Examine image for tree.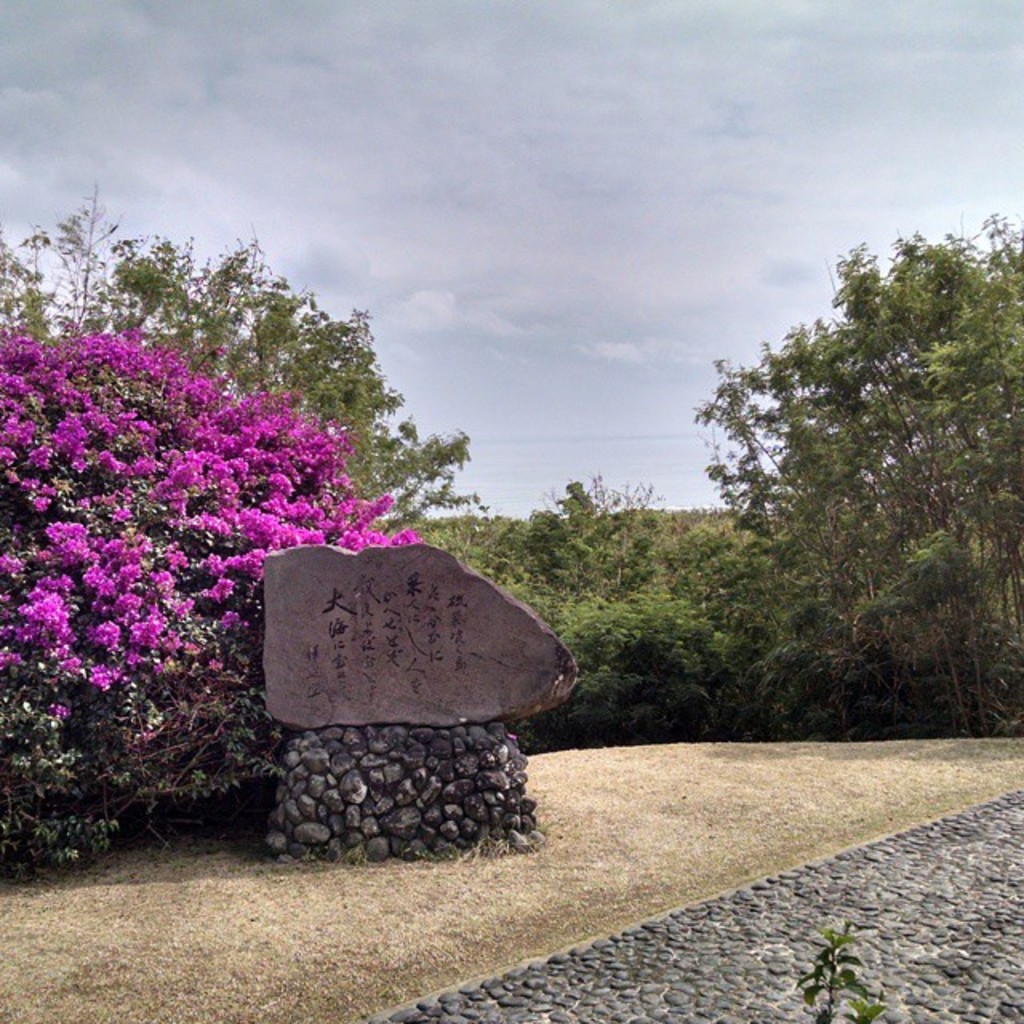
Examination result: crop(0, 338, 406, 749).
